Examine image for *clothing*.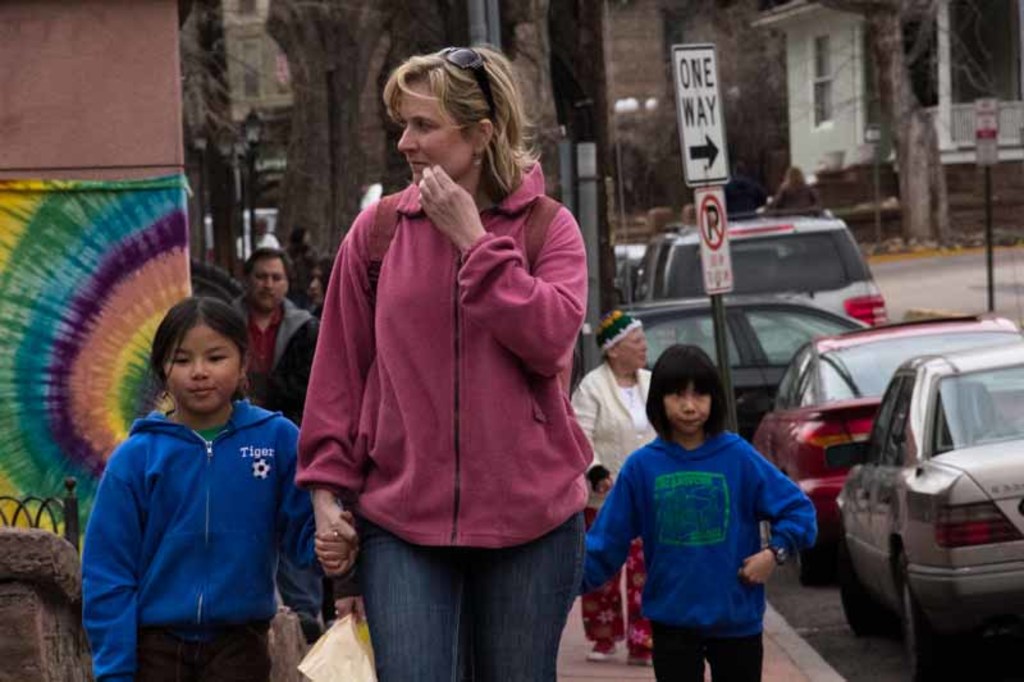
Examination result: left=230, top=294, right=323, bottom=618.
